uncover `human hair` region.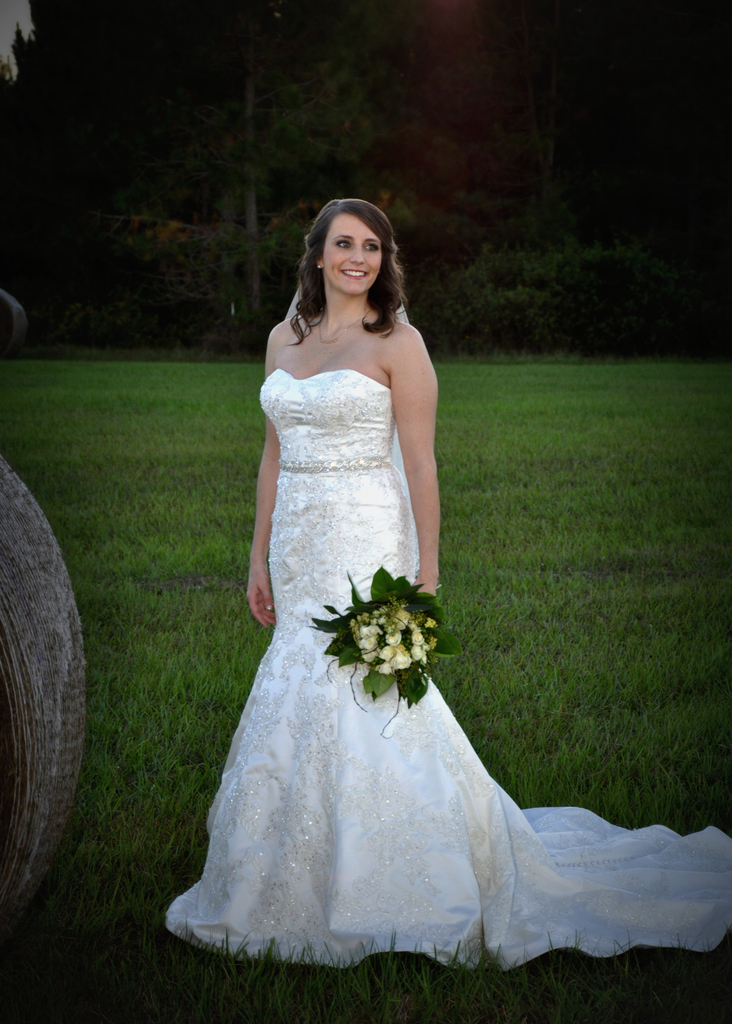
Uncovered: [left=294, top=193, right=401, bottom=345].
